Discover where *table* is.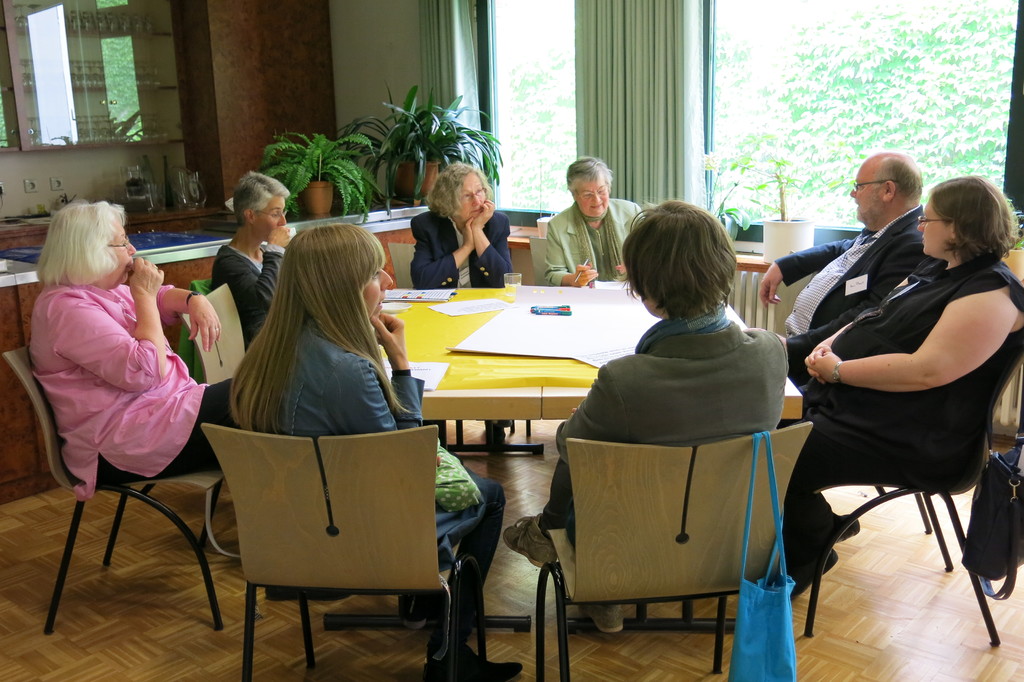
Discovered at 358/279/812/630.
